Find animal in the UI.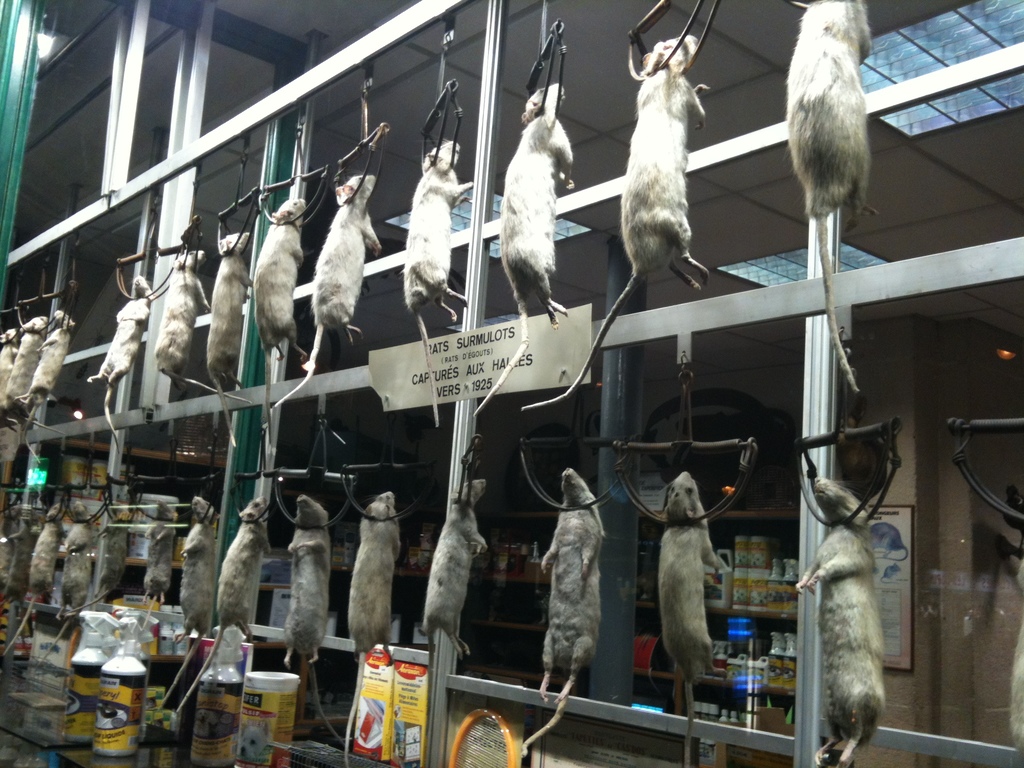
UI element at [left=1006, top=561, right=1023, bottom=767].
